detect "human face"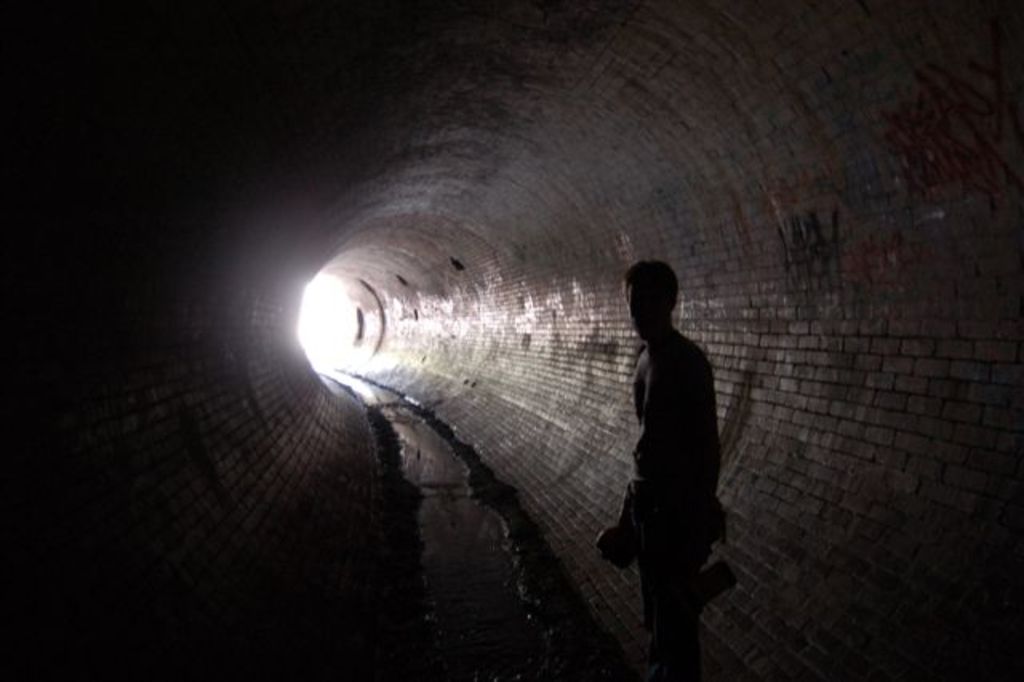
select_region(630, 277, 670, 343)
